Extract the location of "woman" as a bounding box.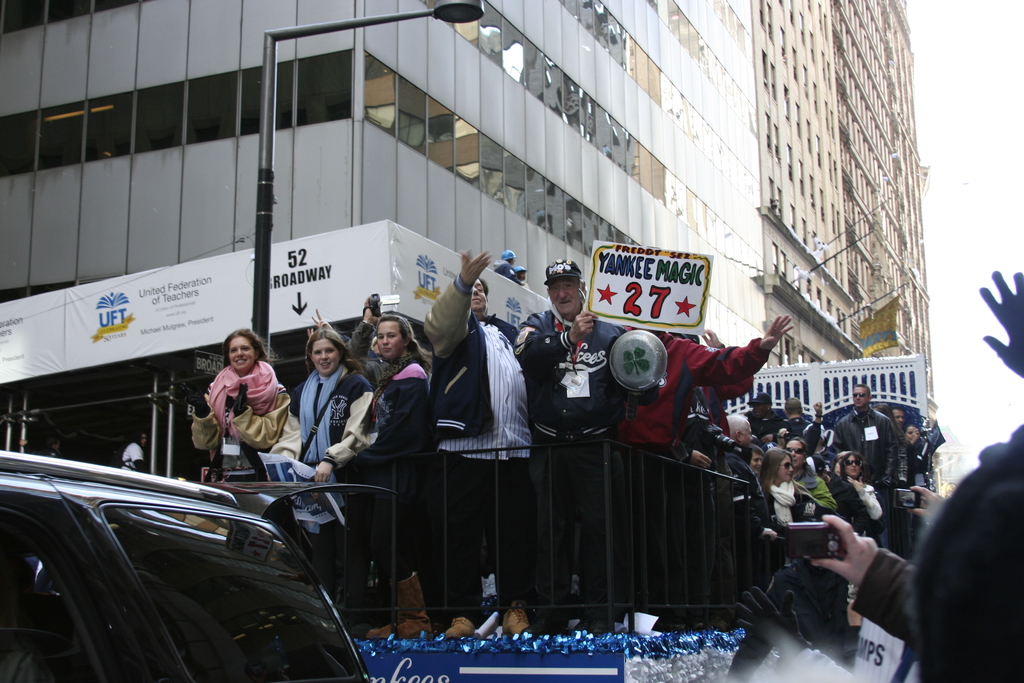
<box>294,329,378,627</box>.
